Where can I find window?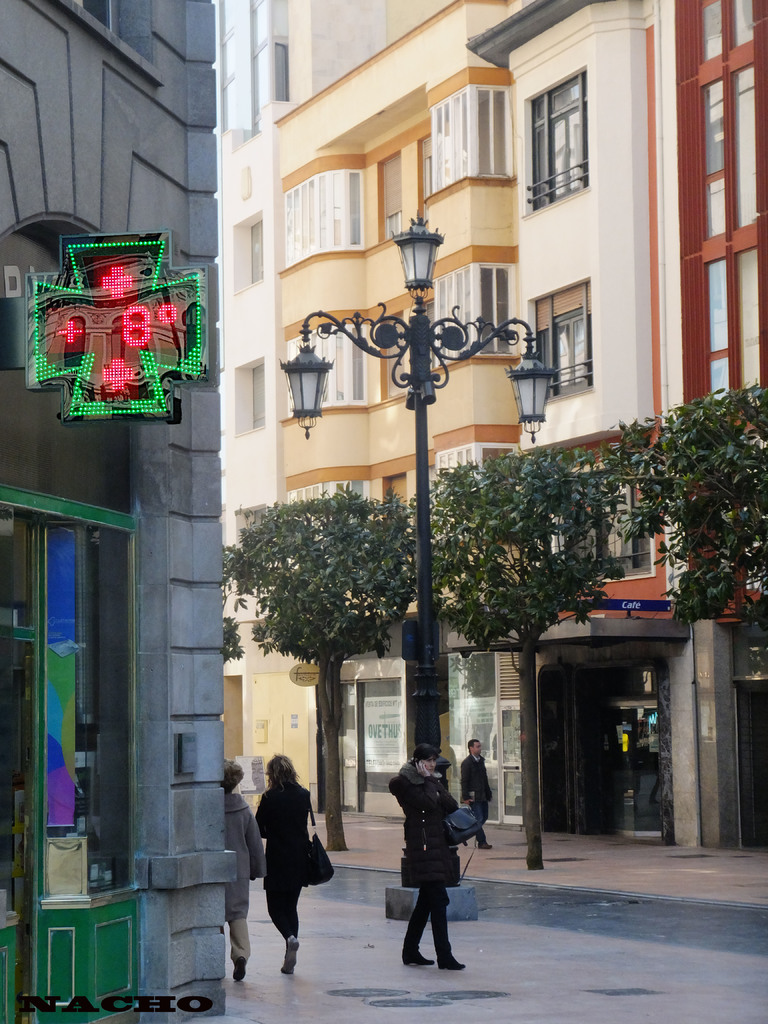
You can find it at 547:453:657:586.
